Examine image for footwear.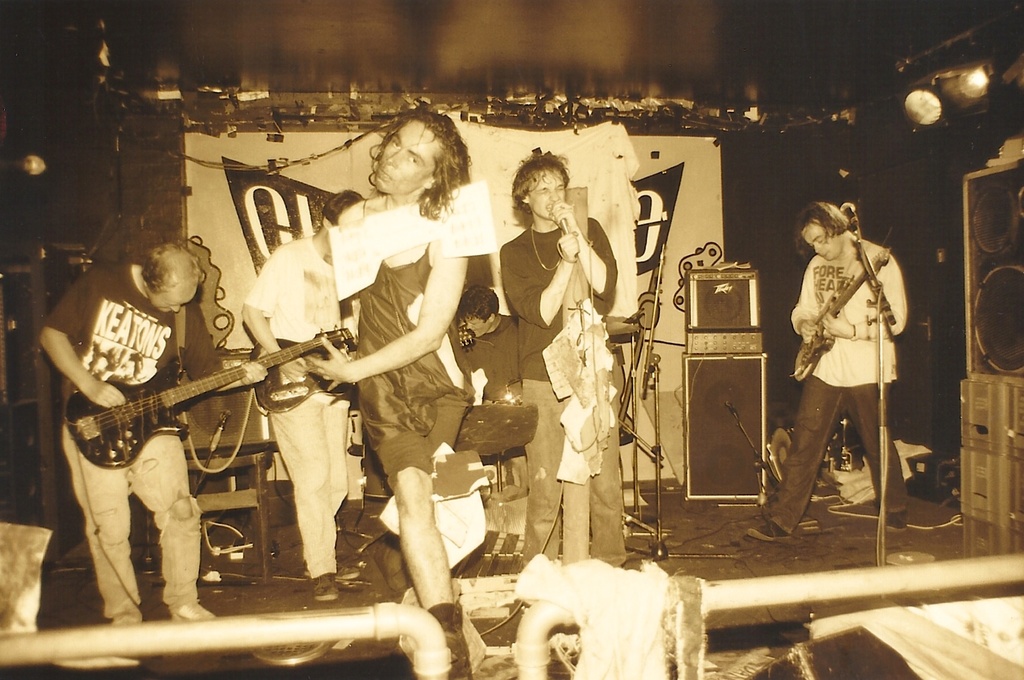
Examination result: 745,517,797,544.
